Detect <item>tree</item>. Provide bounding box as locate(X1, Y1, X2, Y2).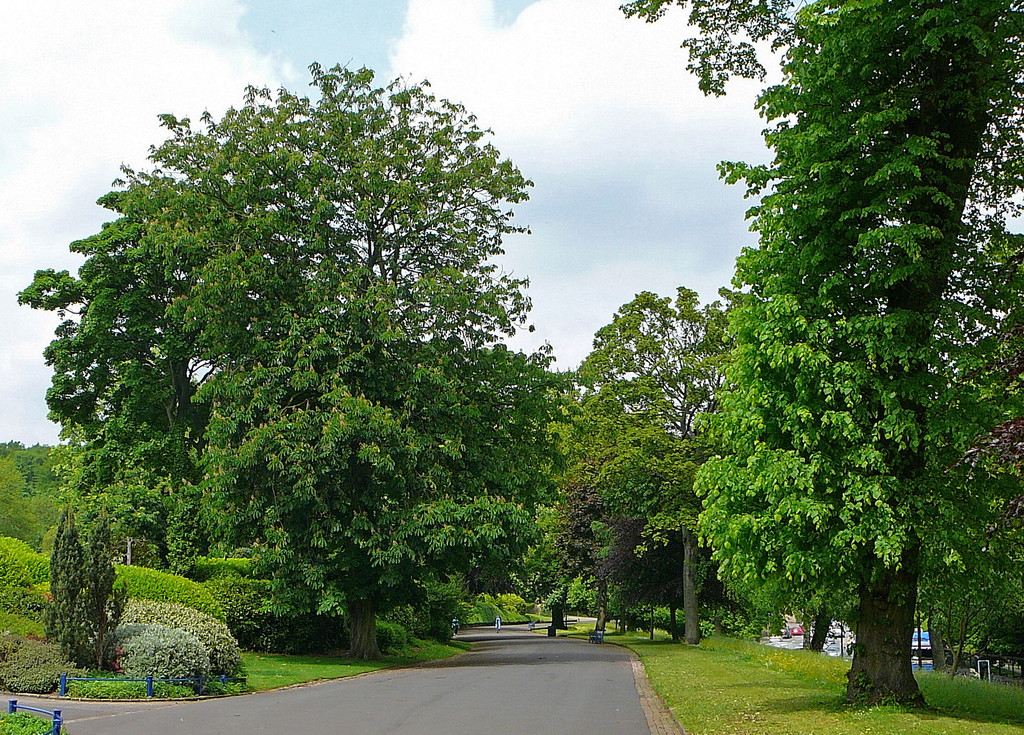
locate(529, 364, 602, 584).
